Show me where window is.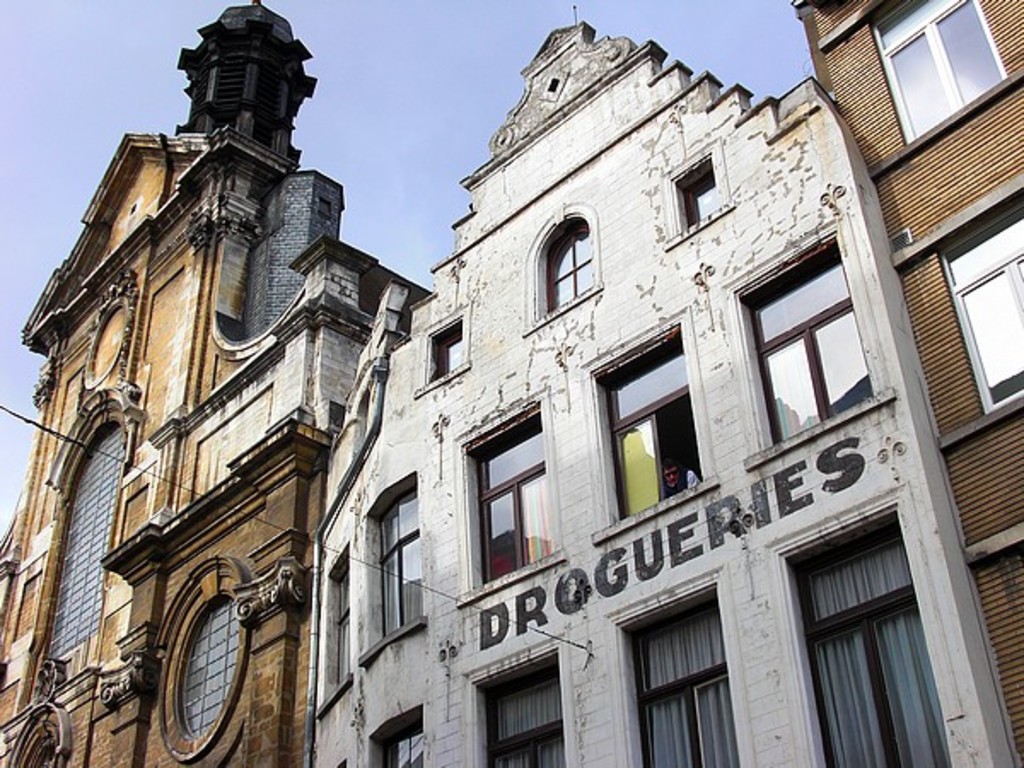
window is at <region>751, 247, 884, 449</region>.
